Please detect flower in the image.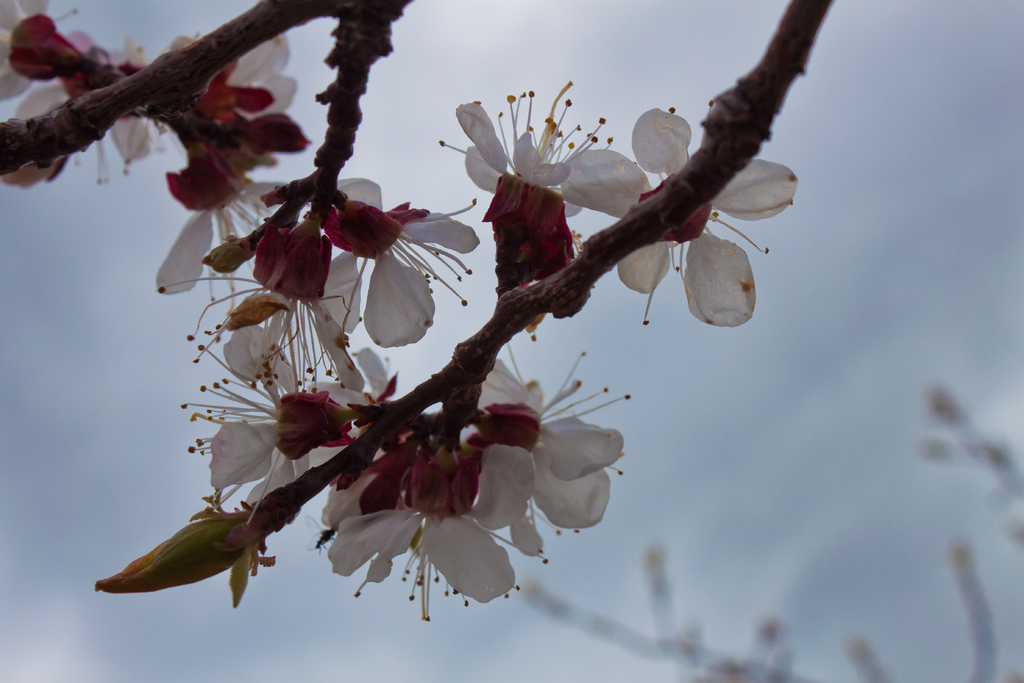
(0,0,65,183).
